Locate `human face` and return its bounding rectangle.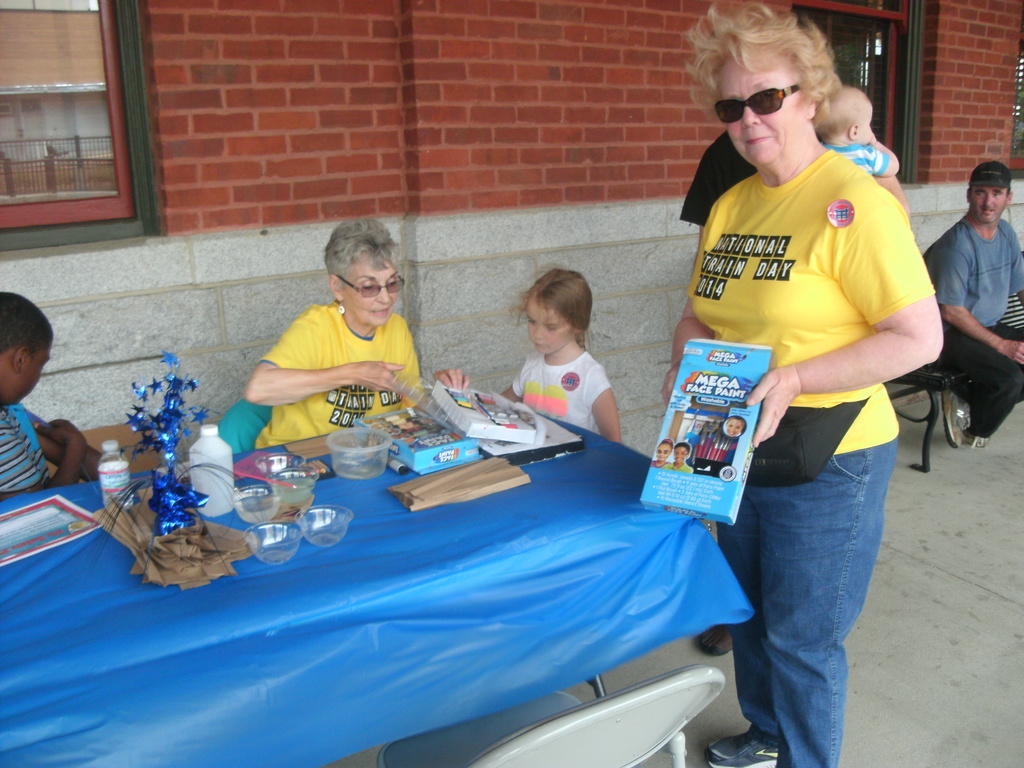
bbox=(715, 49, 800, 166).
